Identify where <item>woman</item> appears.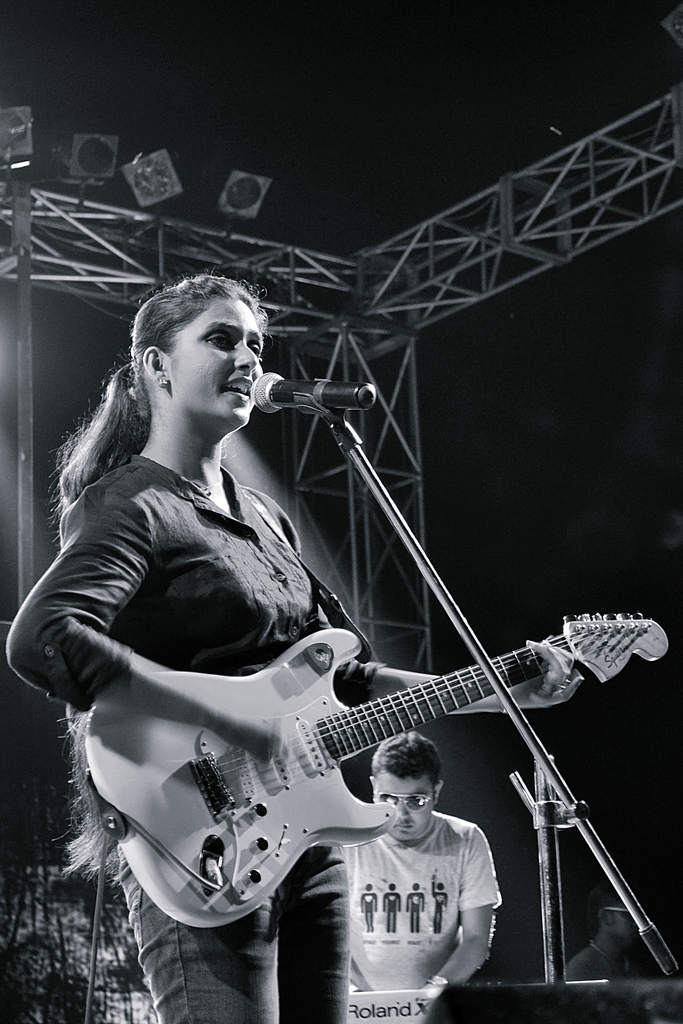
Appears at {"left": 17, "top": 271, "right": 350, "bottom": 914}.
